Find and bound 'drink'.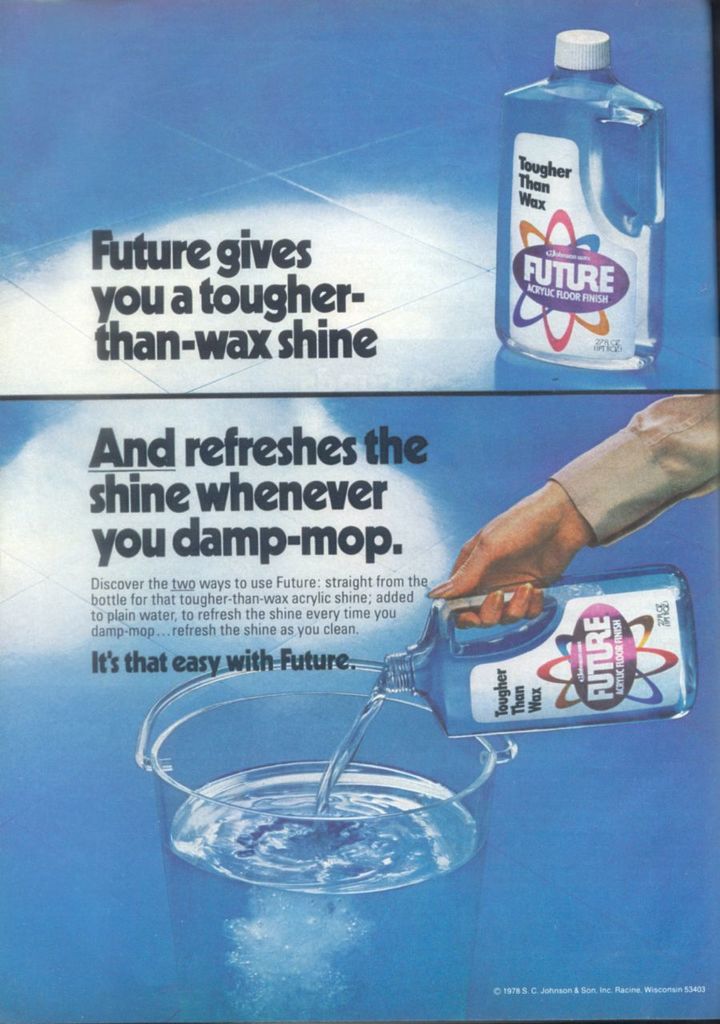
Bound: box=[509, 48, 670, 377].
